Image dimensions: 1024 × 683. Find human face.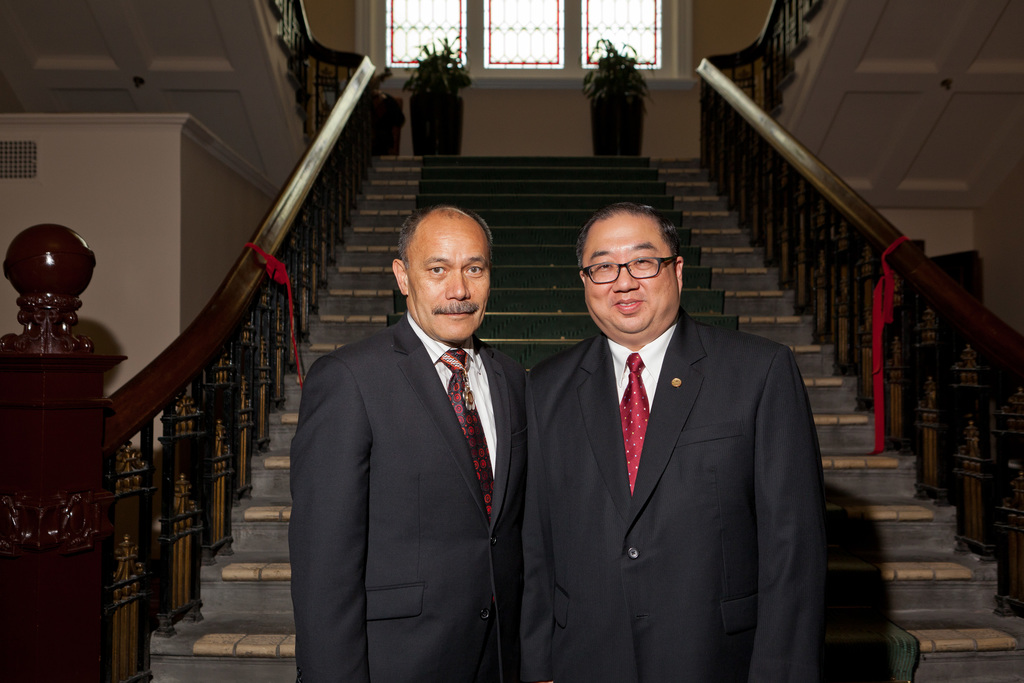
(405, 215, 492, 344).
